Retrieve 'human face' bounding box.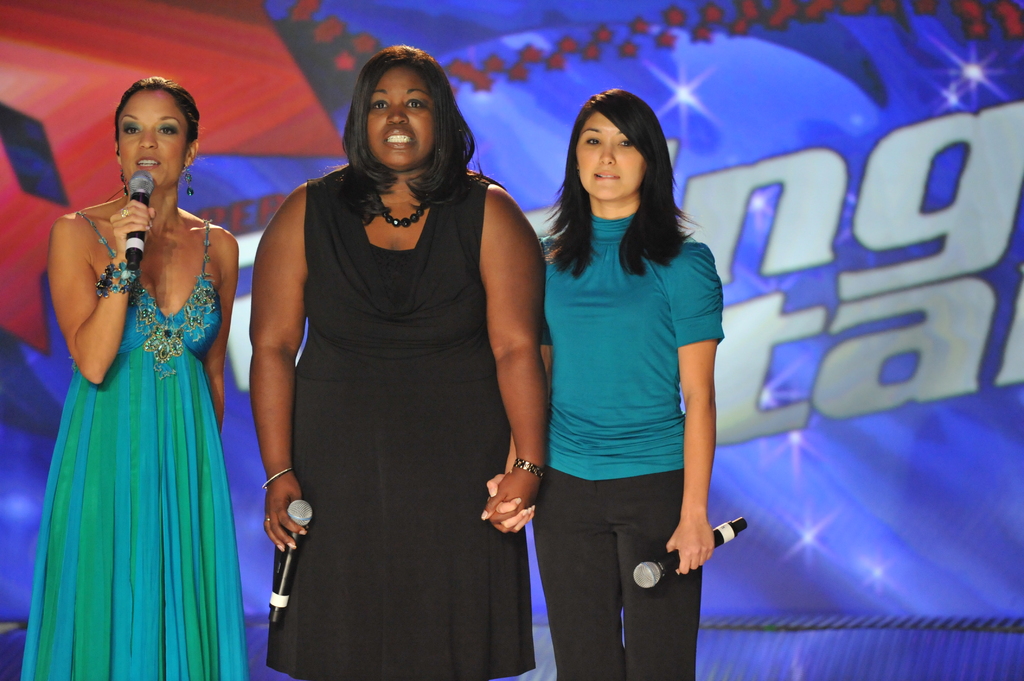
Bounding box: <region>367, 63, 439, 167</region>.
